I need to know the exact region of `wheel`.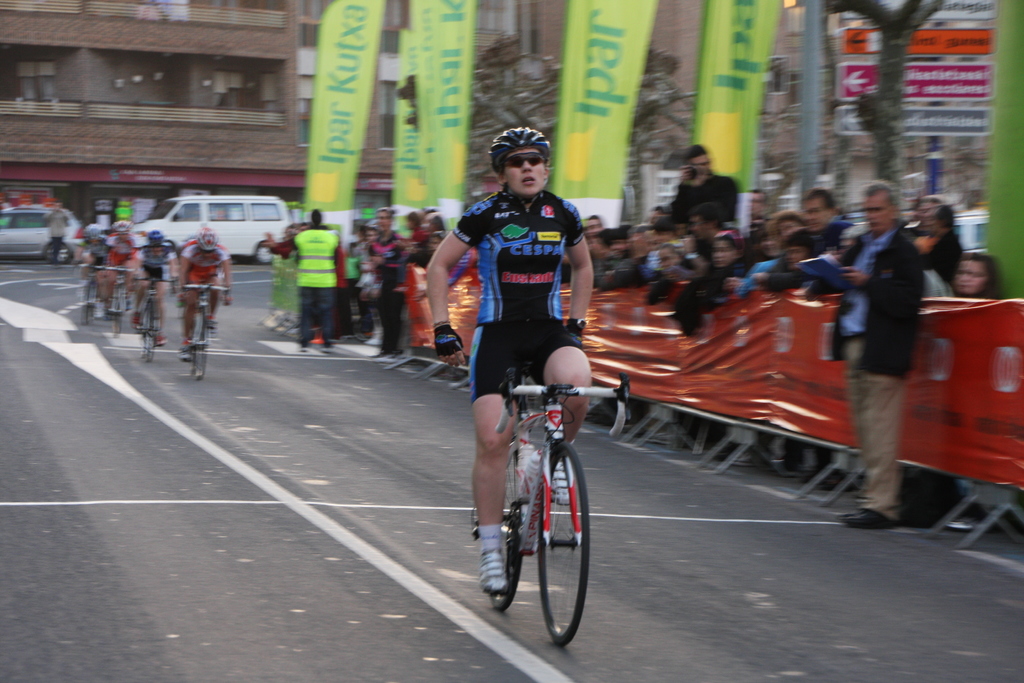
Region: left=143, top=318, right=159, bottom=363.
